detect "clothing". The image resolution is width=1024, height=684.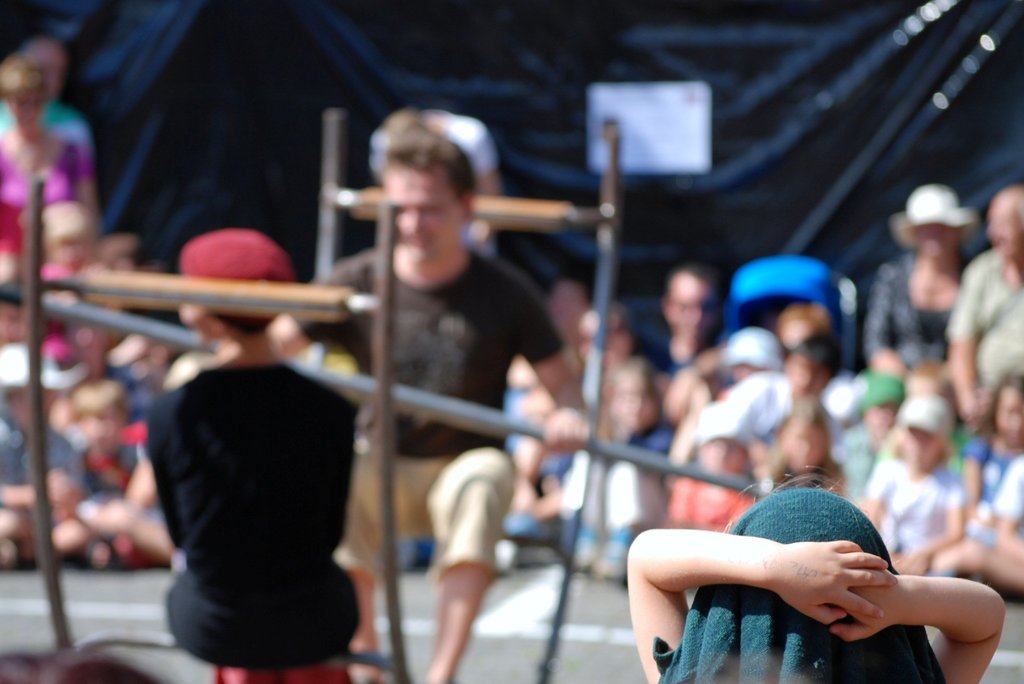
crop(76, 443, 140, 493).
